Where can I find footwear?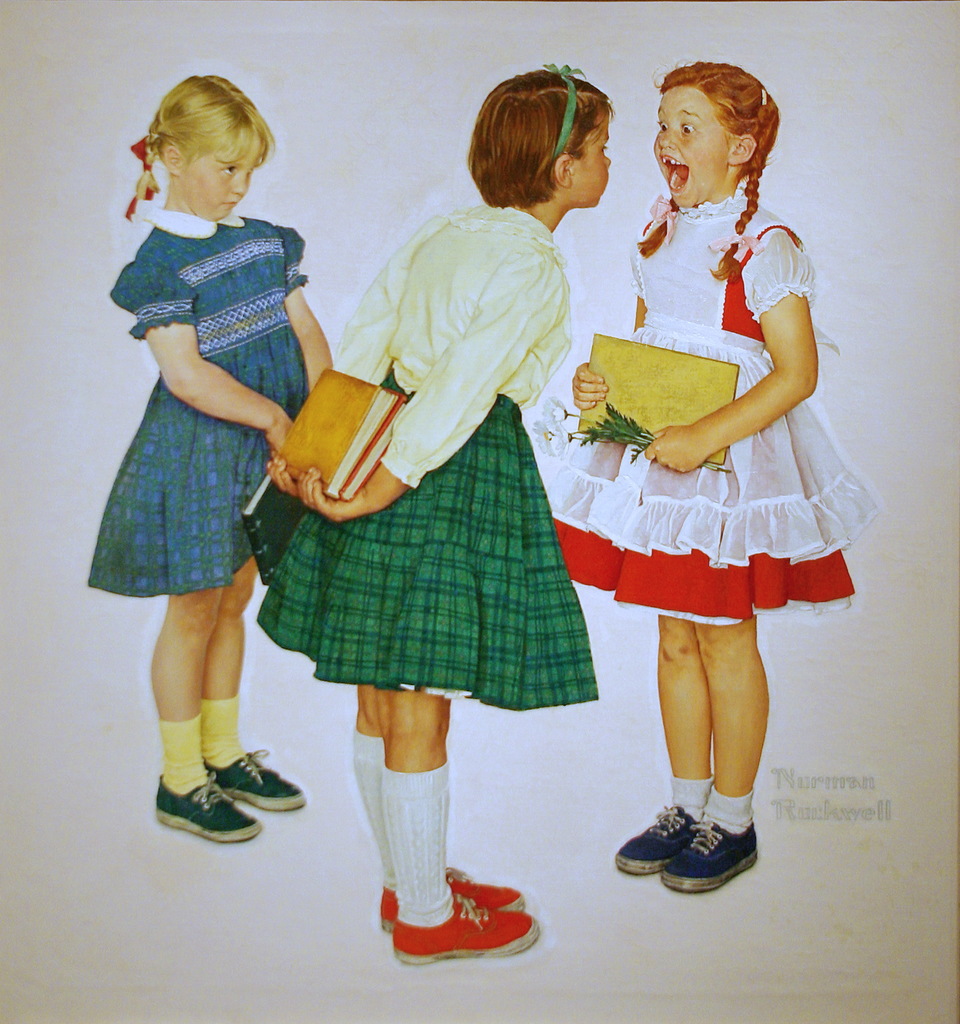
You can find it at 382 863 526 932.
